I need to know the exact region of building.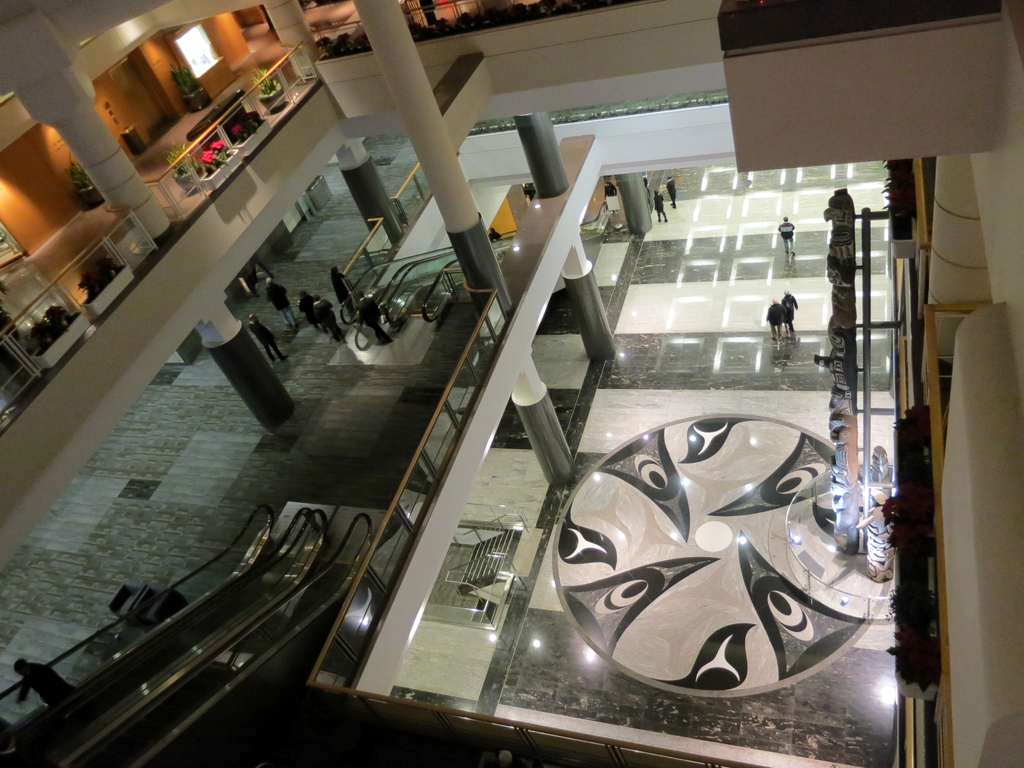
Region: (0,0,1023,767).
